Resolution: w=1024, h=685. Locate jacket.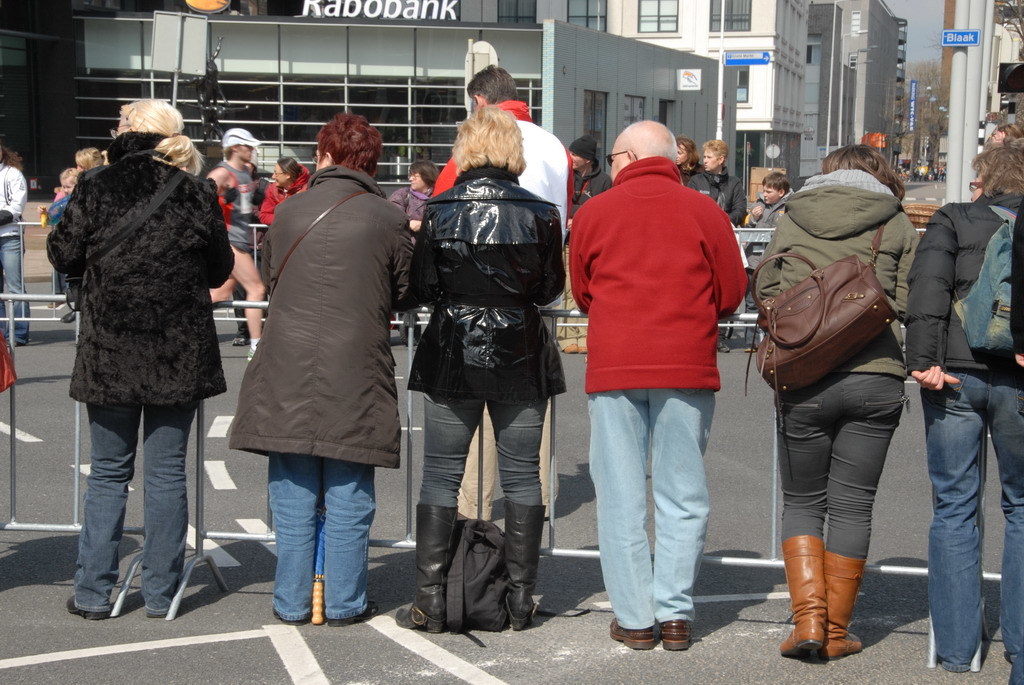
<box>558,153,750,393</box>.
